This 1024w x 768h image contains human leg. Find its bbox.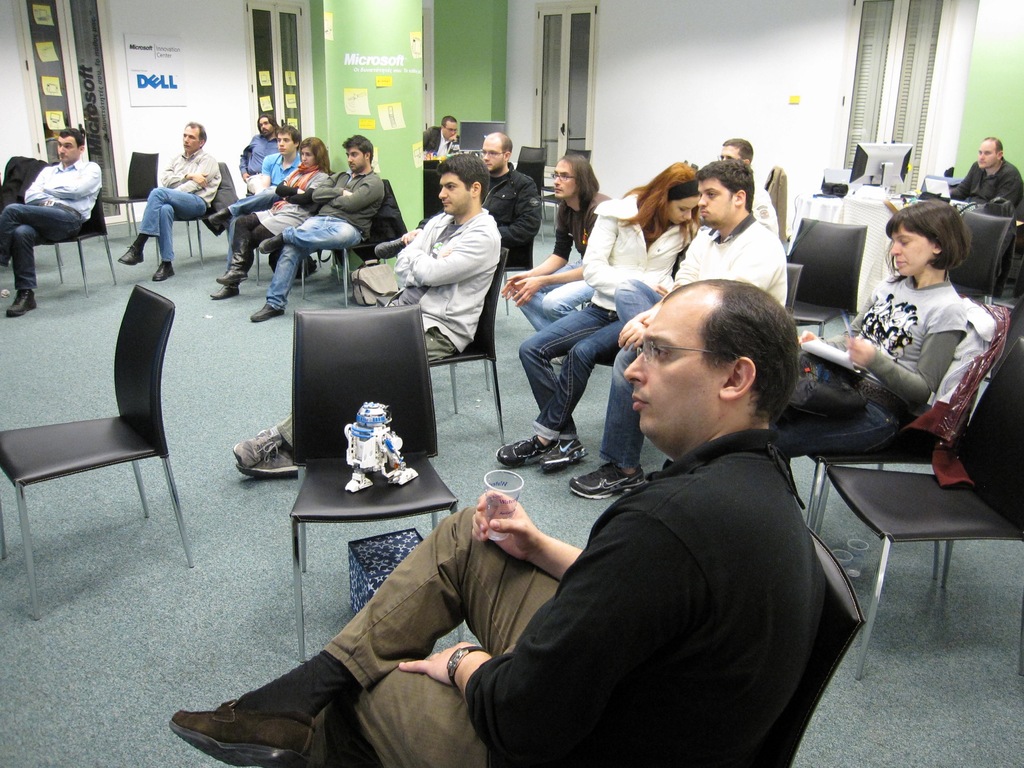
bbox(521, 288, 599, 468).
